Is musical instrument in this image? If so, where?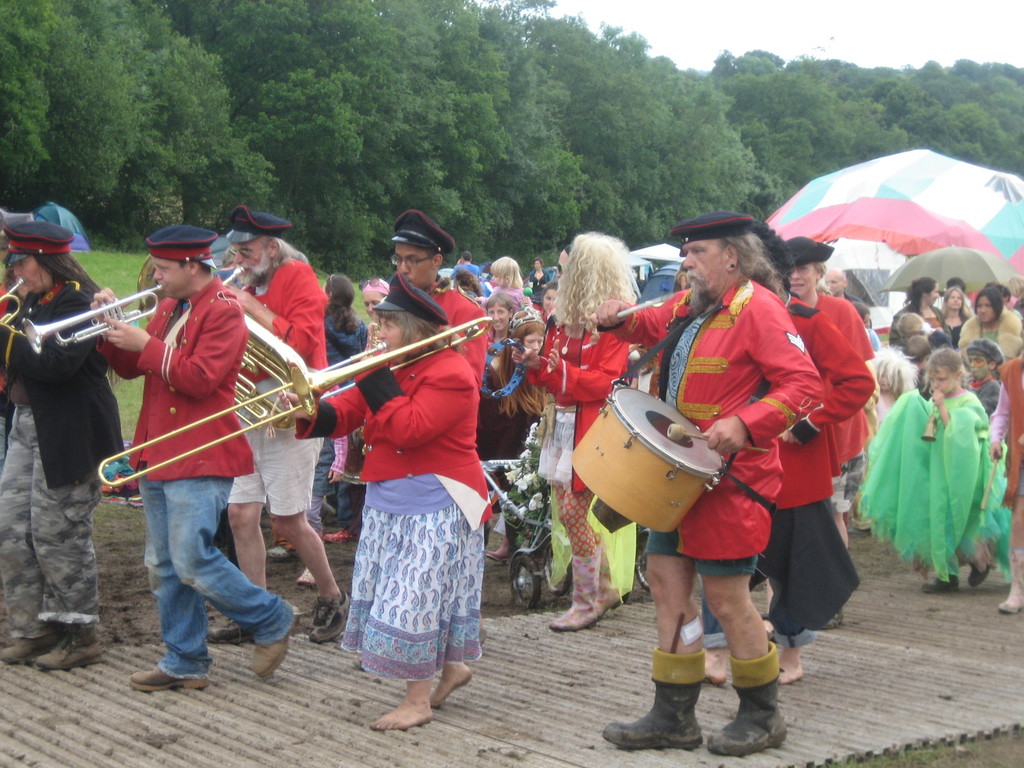
Yes, at box(564, 381, 742, 541).
